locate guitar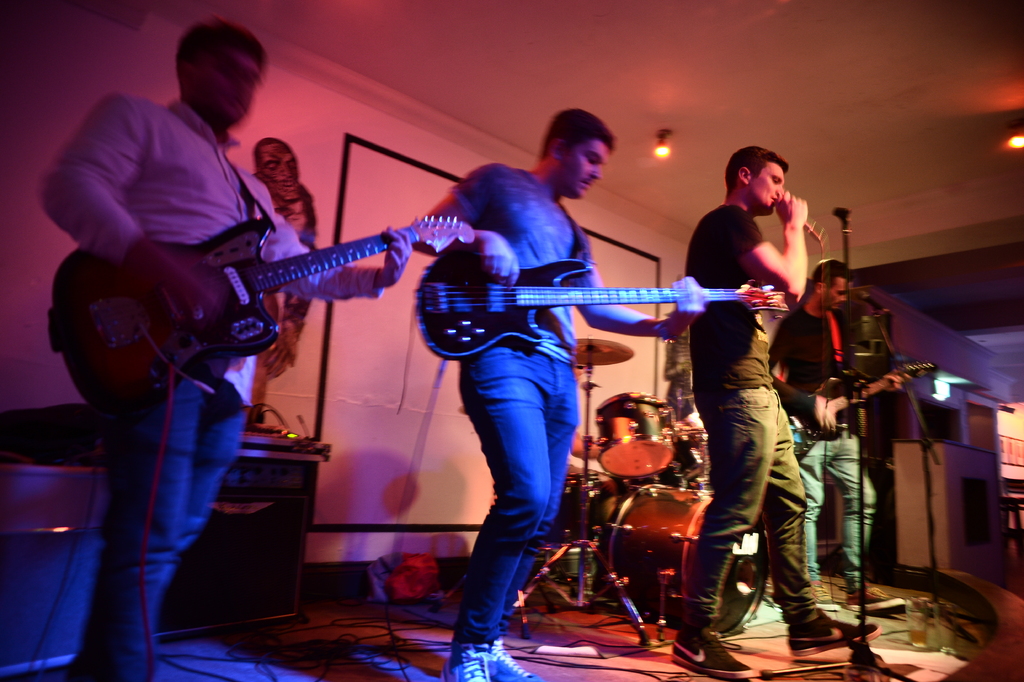
bbox(414, 229, 803, 368)
